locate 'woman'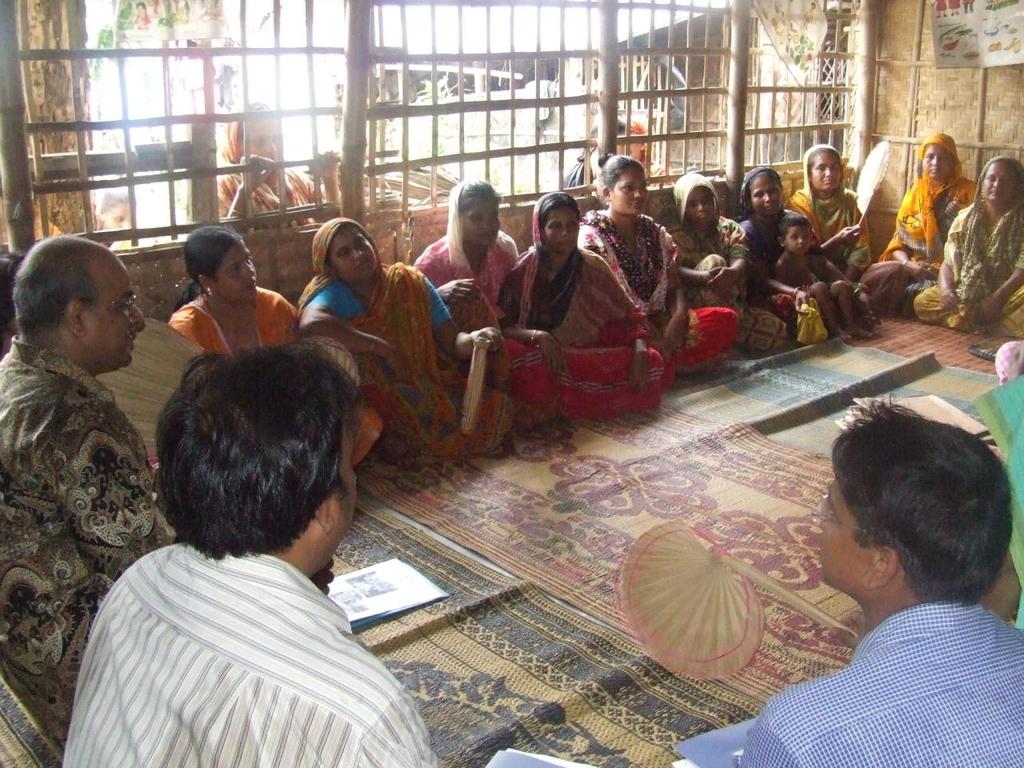
(x1=913, y1=156, x2=1023, y2=338)
